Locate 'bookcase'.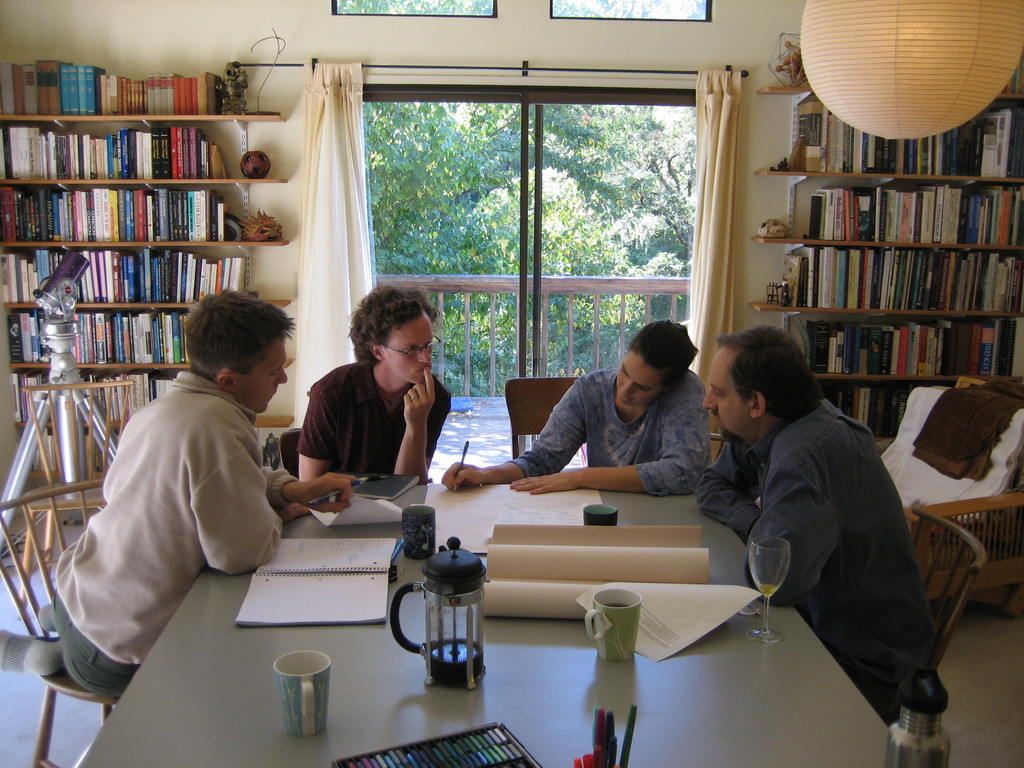
Bounding box: <box>744,79,1023,457</box>.
